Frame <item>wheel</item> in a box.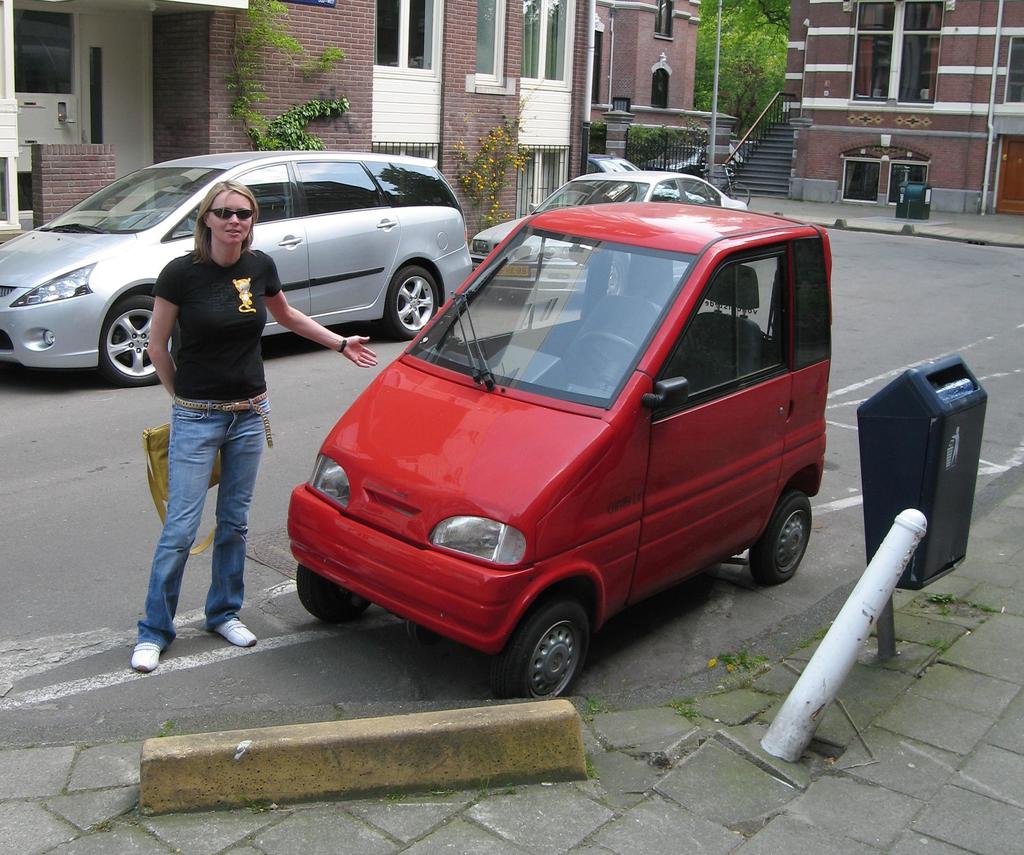
95/293/179/384.
